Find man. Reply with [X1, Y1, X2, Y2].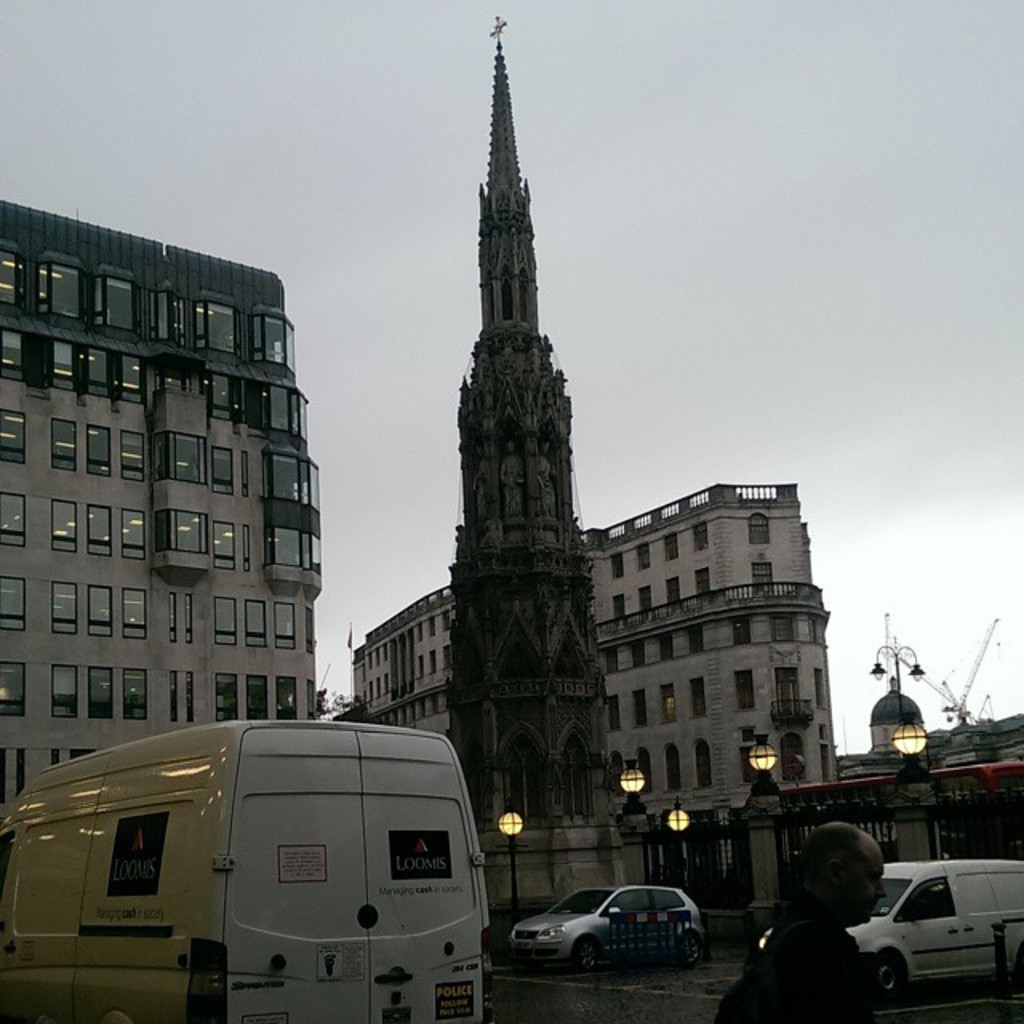
[747, 827, 890, 1022].
